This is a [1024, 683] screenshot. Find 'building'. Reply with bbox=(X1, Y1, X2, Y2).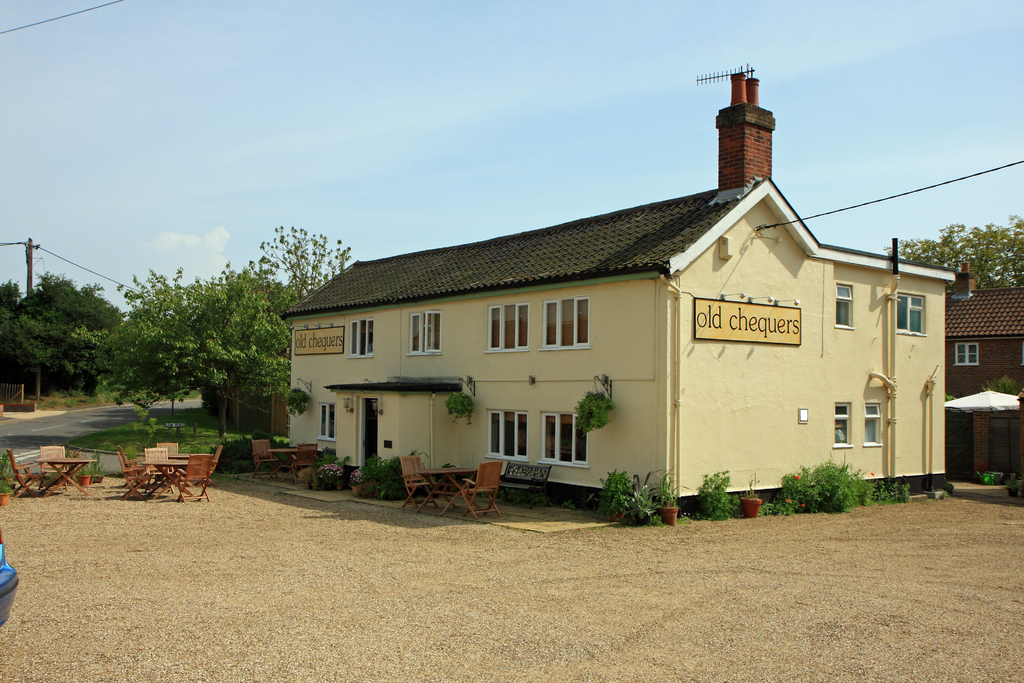
bbox=(285, 75, 943, 519).
